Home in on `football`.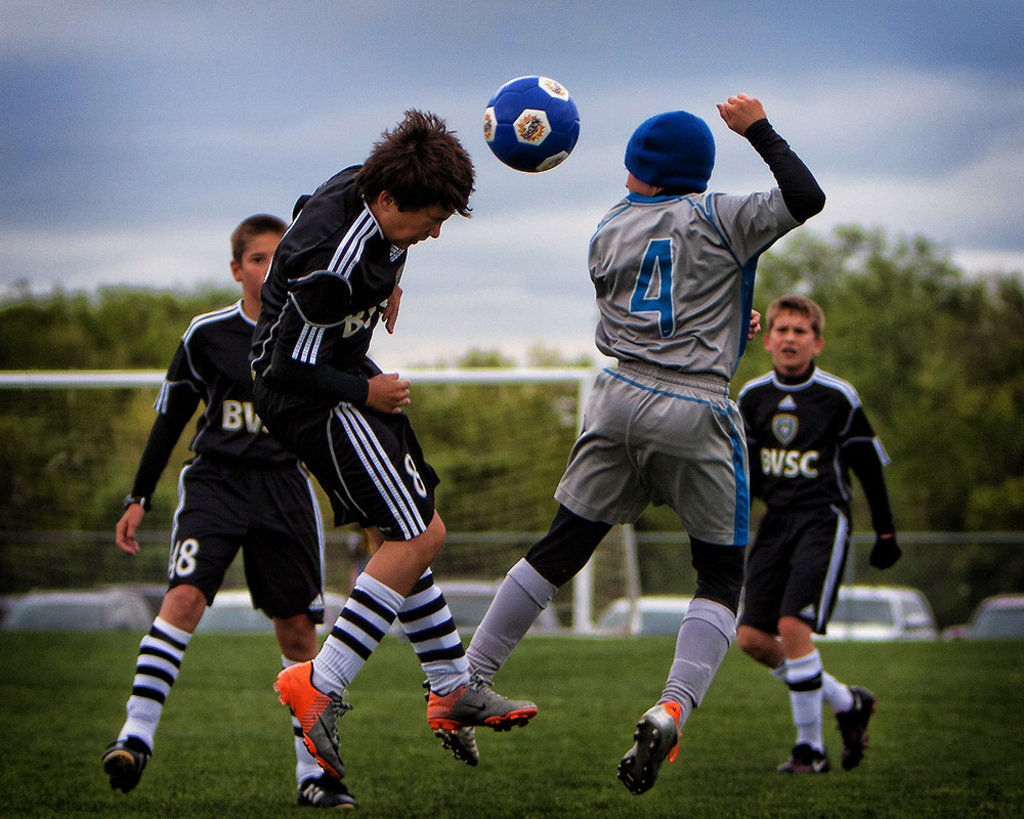
Homed in at box(476, 73, 584, 174).
